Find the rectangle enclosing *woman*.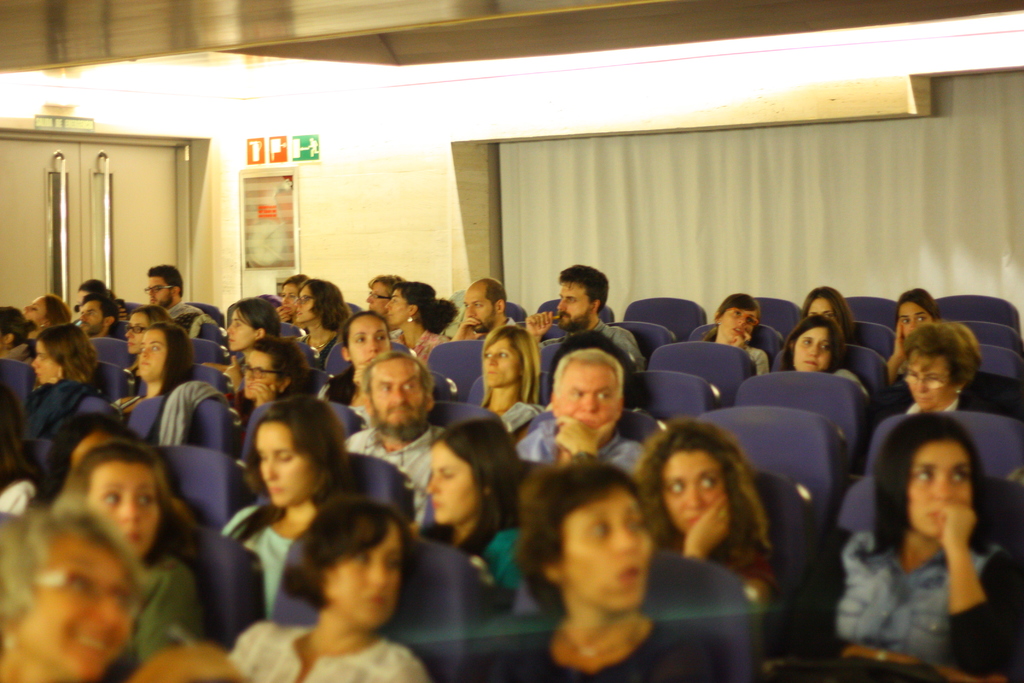
Rect(854, 320, 994, 466).
